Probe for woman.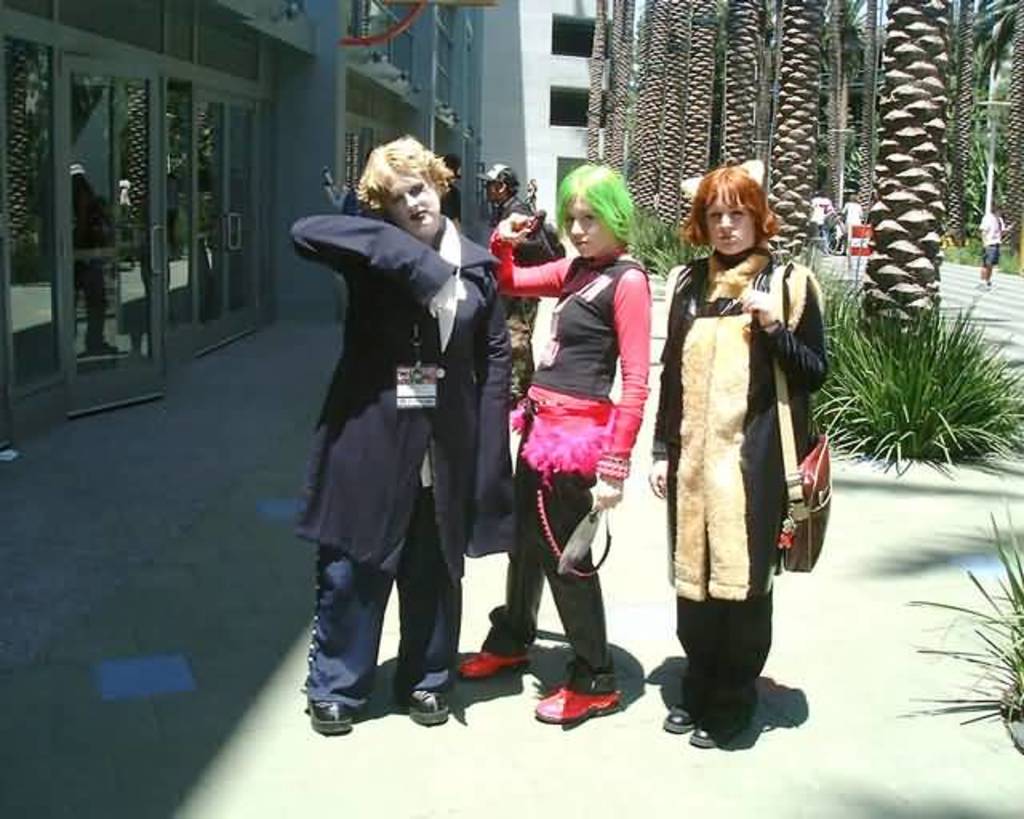
Probe result: x1=456 y1=160 x2=650 y2=725.
